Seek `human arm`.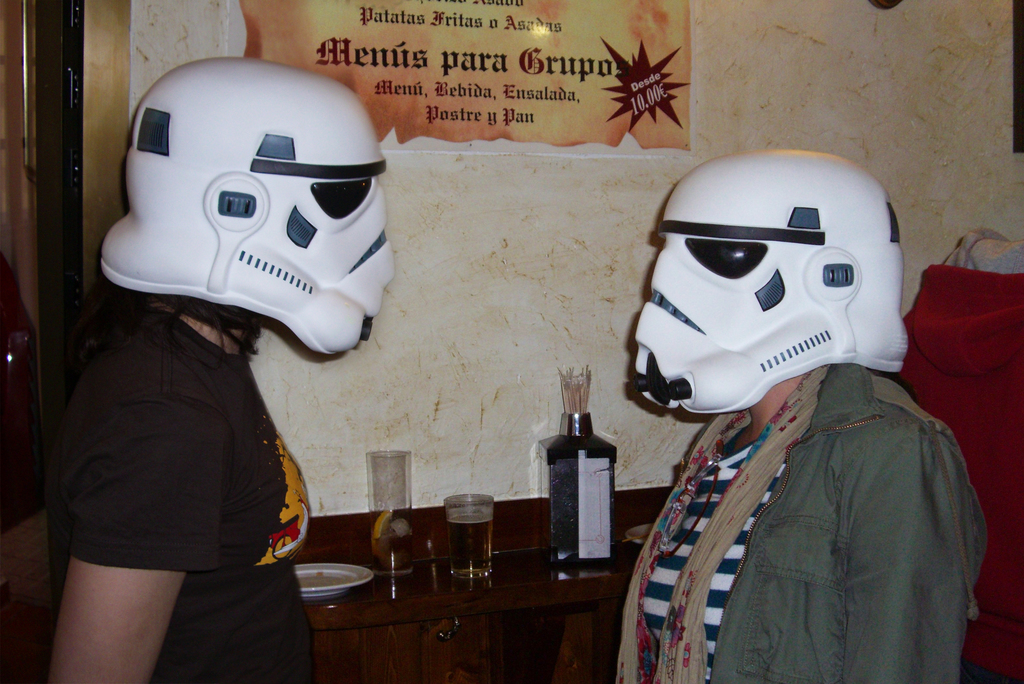
Rect(841, 427, 984, 683).
